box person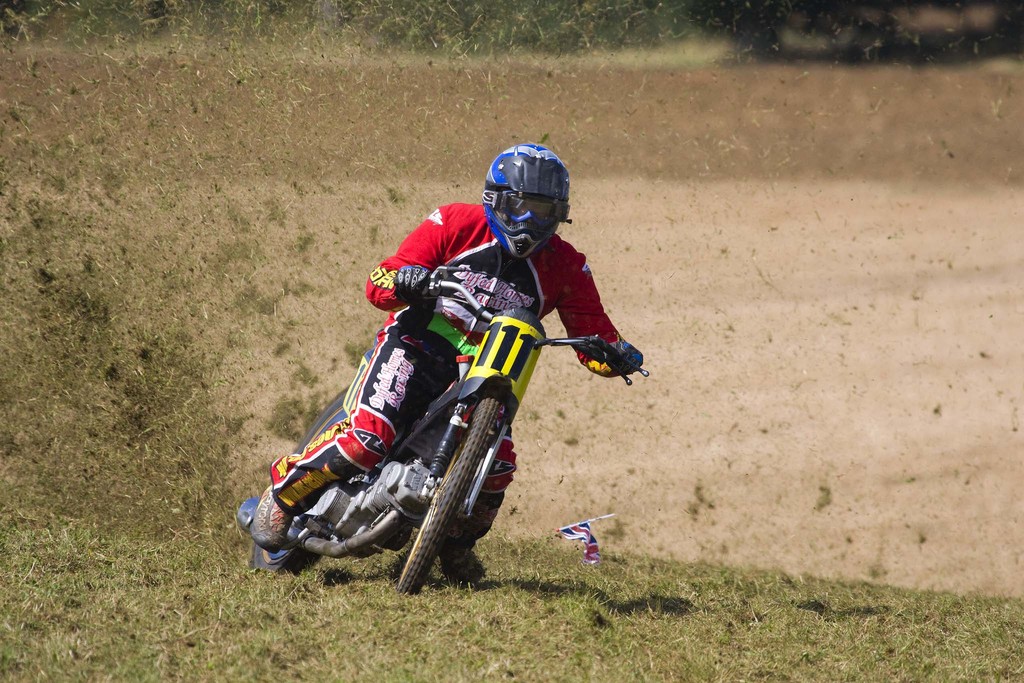
(left=255, top=143, right=641, bottom=587)
